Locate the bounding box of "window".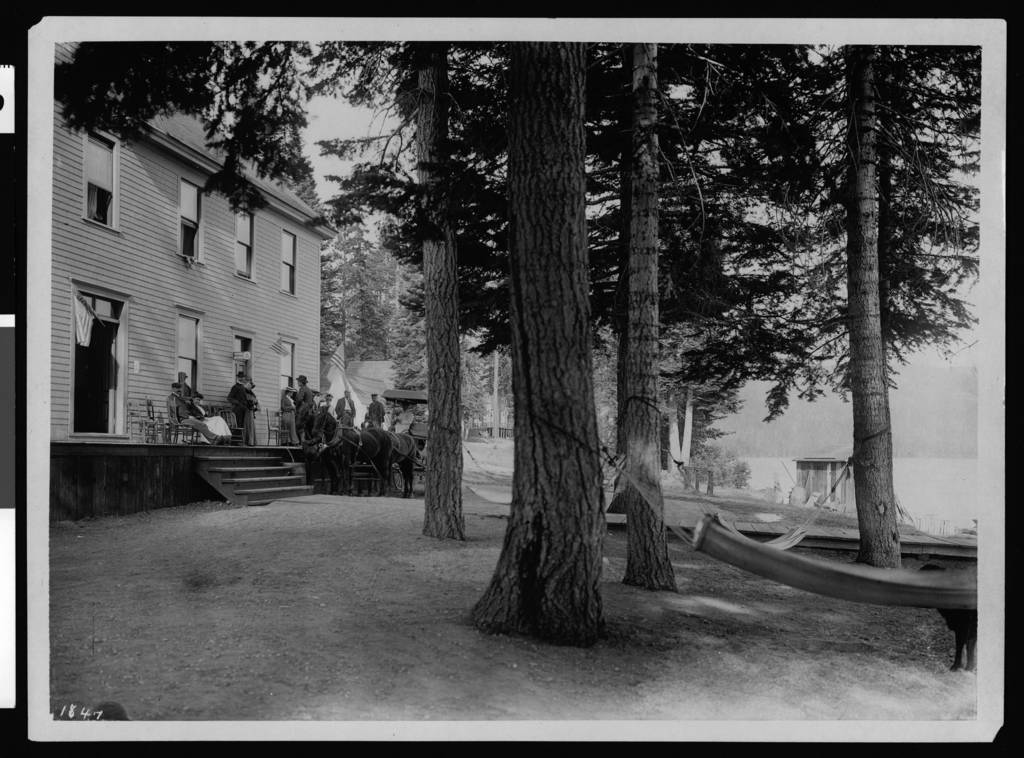
Bounding box: l=235, t=211, r=256, b=281.
